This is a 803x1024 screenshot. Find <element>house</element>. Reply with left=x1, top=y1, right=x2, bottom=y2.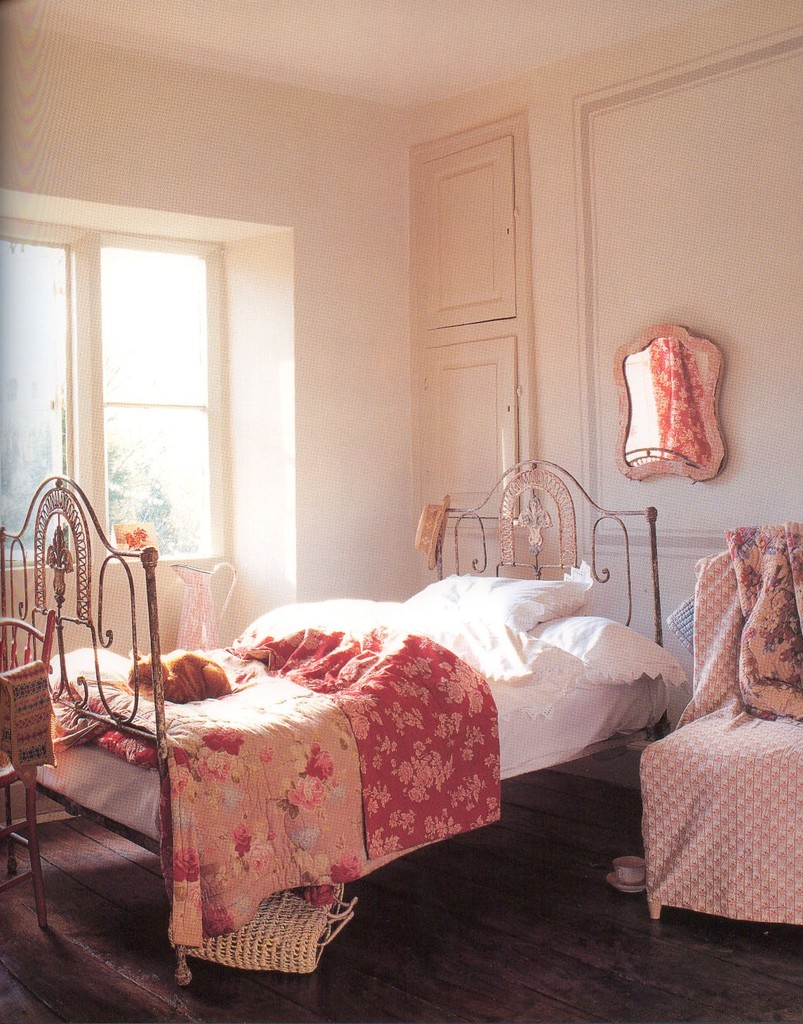
left=0, top=0, right=802, bottom=1023.
